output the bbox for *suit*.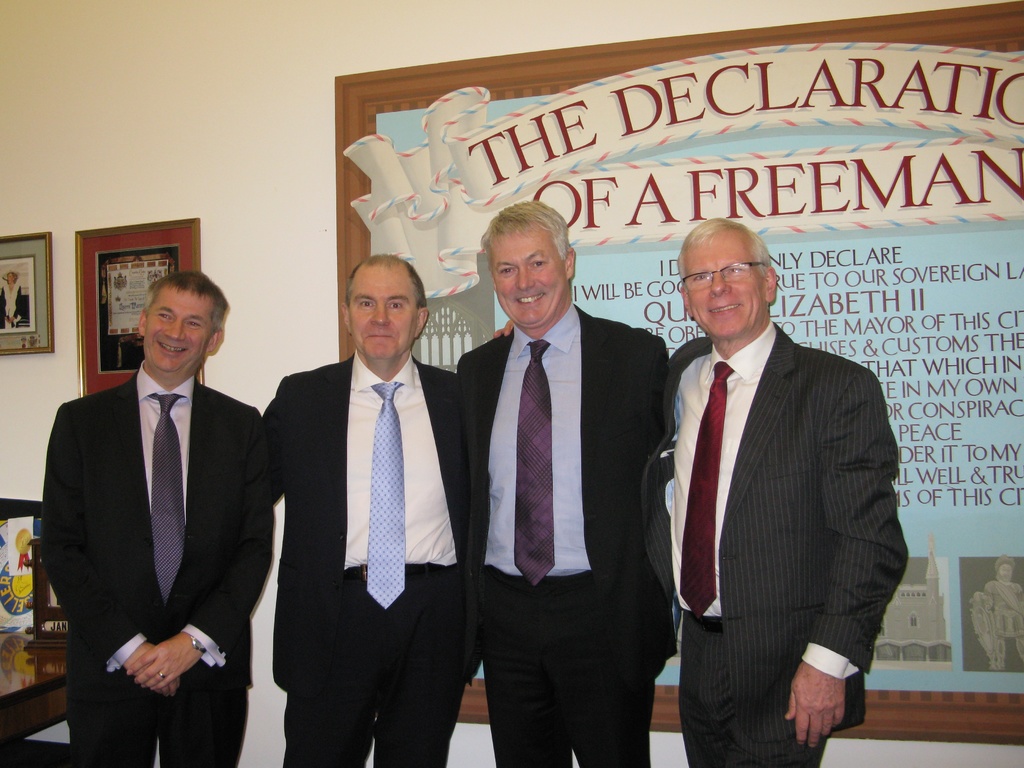
bbox=[454, 299, 669, 767].
